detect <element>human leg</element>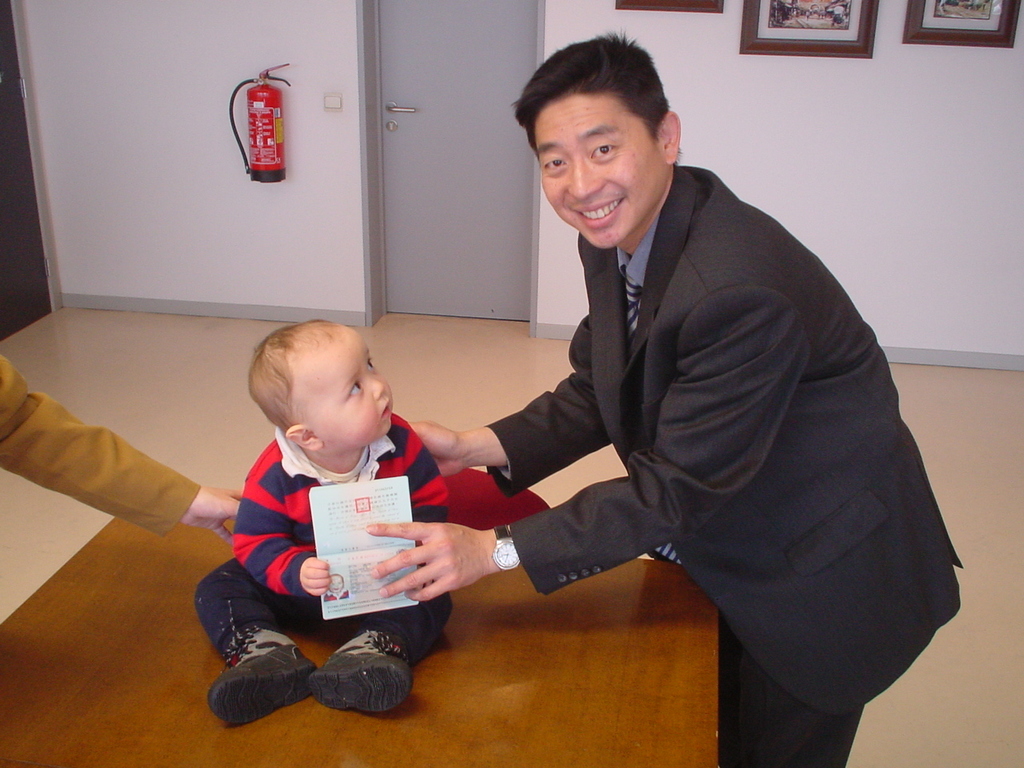
[306, 594, 454, 714]
